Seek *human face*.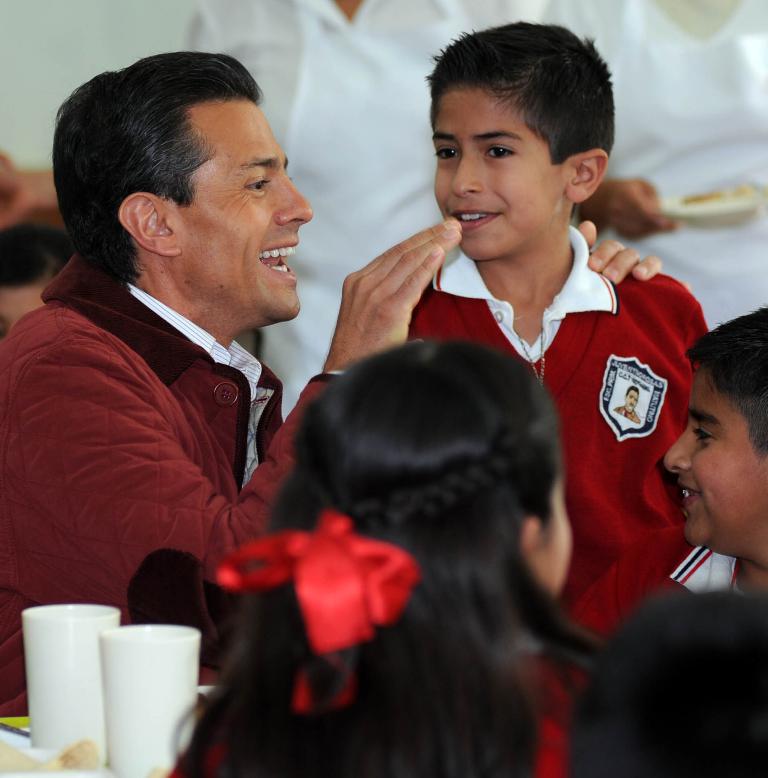
669,365,767,554.
